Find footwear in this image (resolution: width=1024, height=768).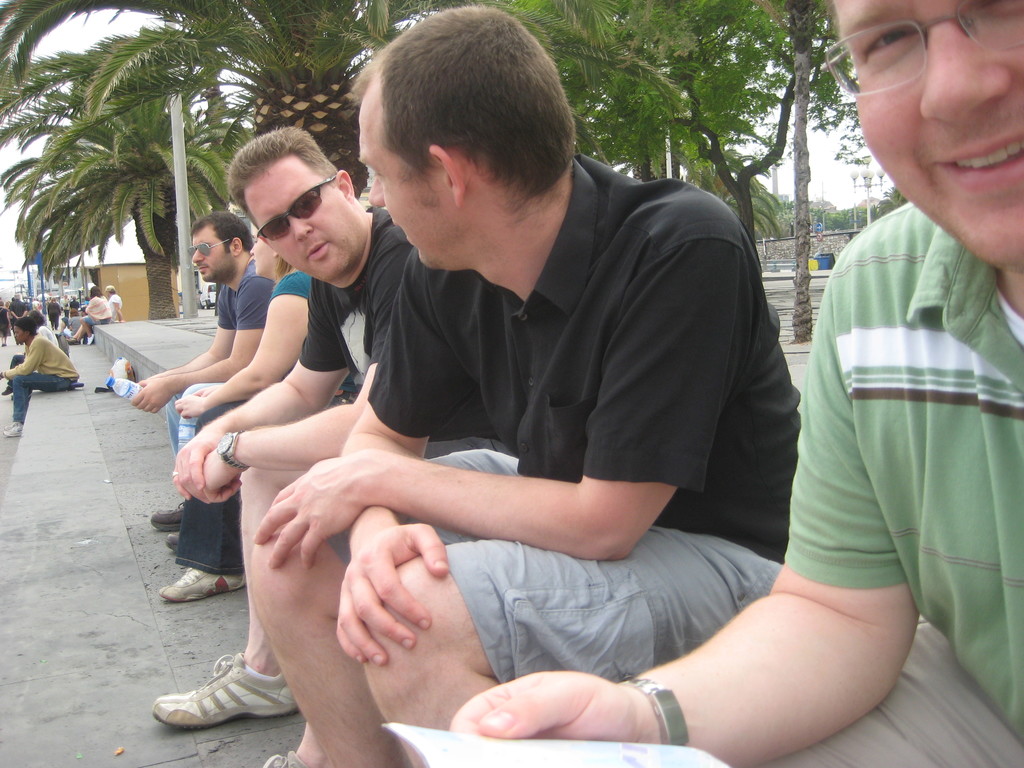
(160, 569, 246, 607).
